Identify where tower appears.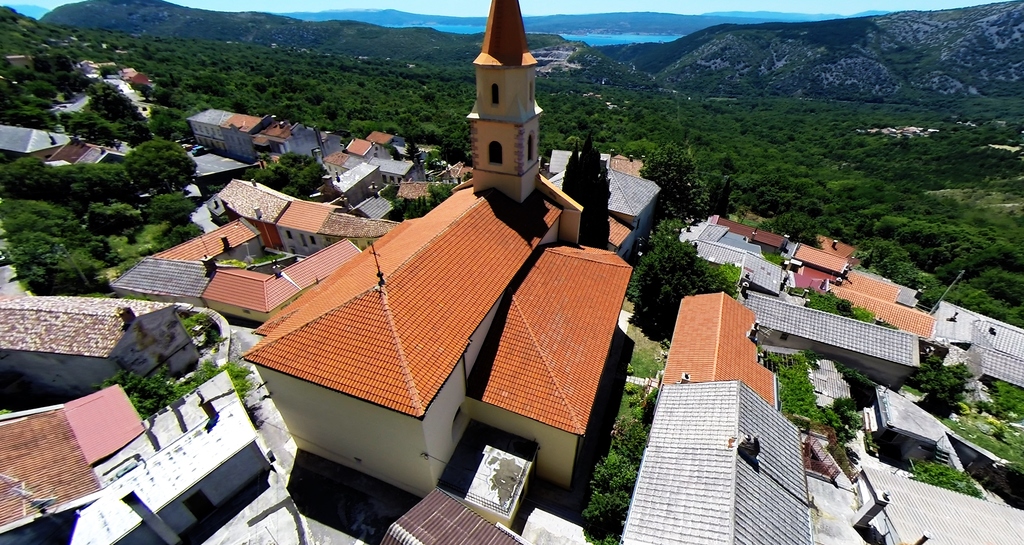
Appears at [x1=434, y1=0, x2=561, y2=221].
